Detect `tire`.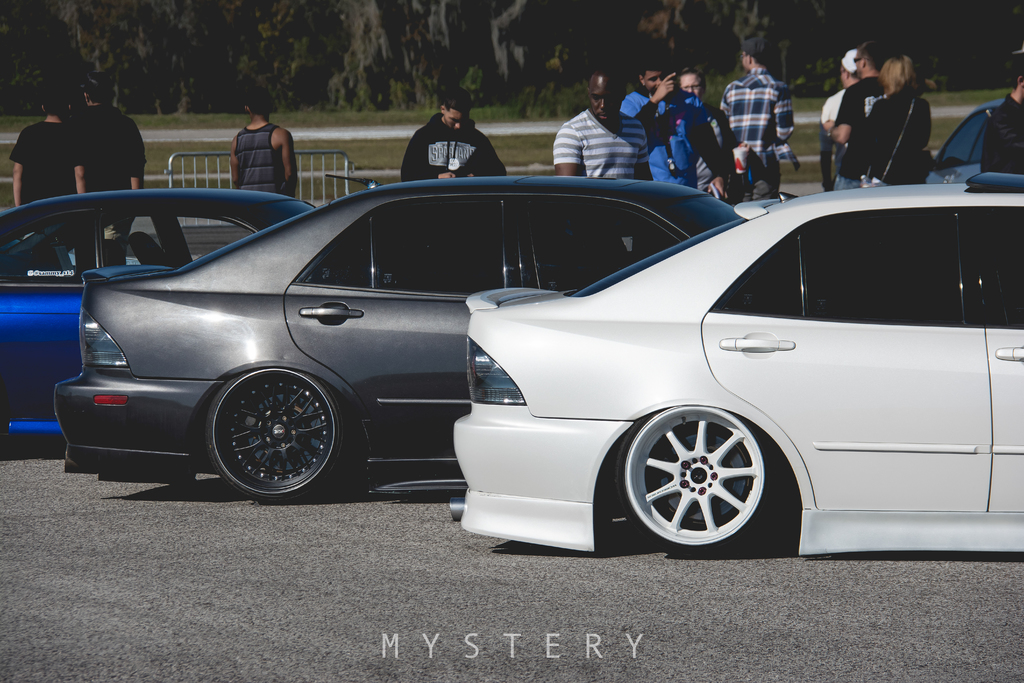
Detected at 611/397/775/555.
